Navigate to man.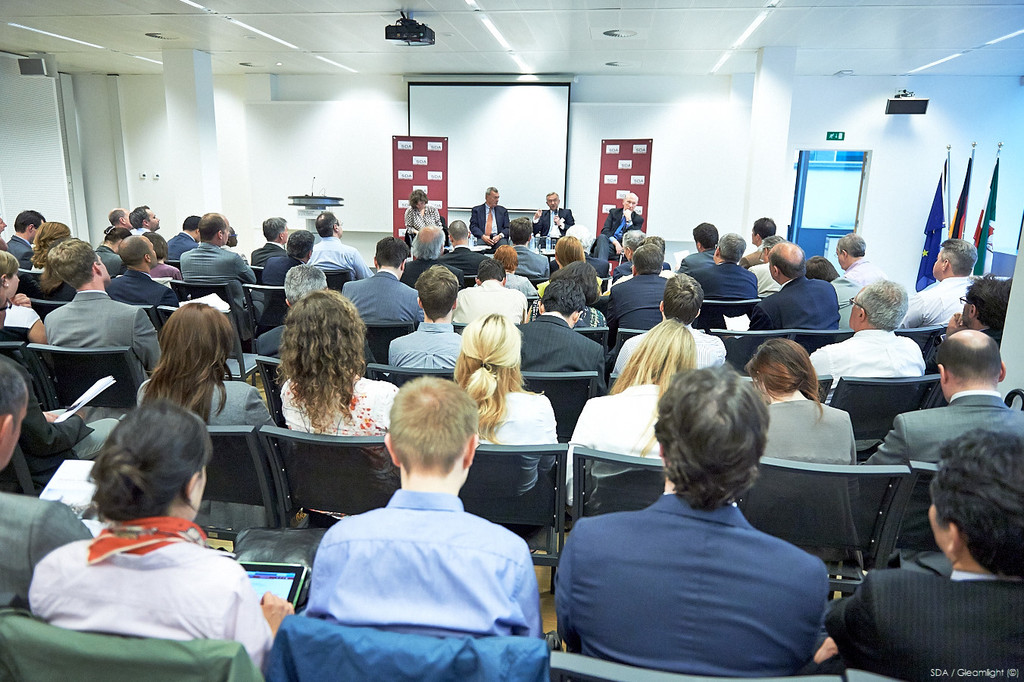
Navigation target: box(455, 256, 526, 321).
